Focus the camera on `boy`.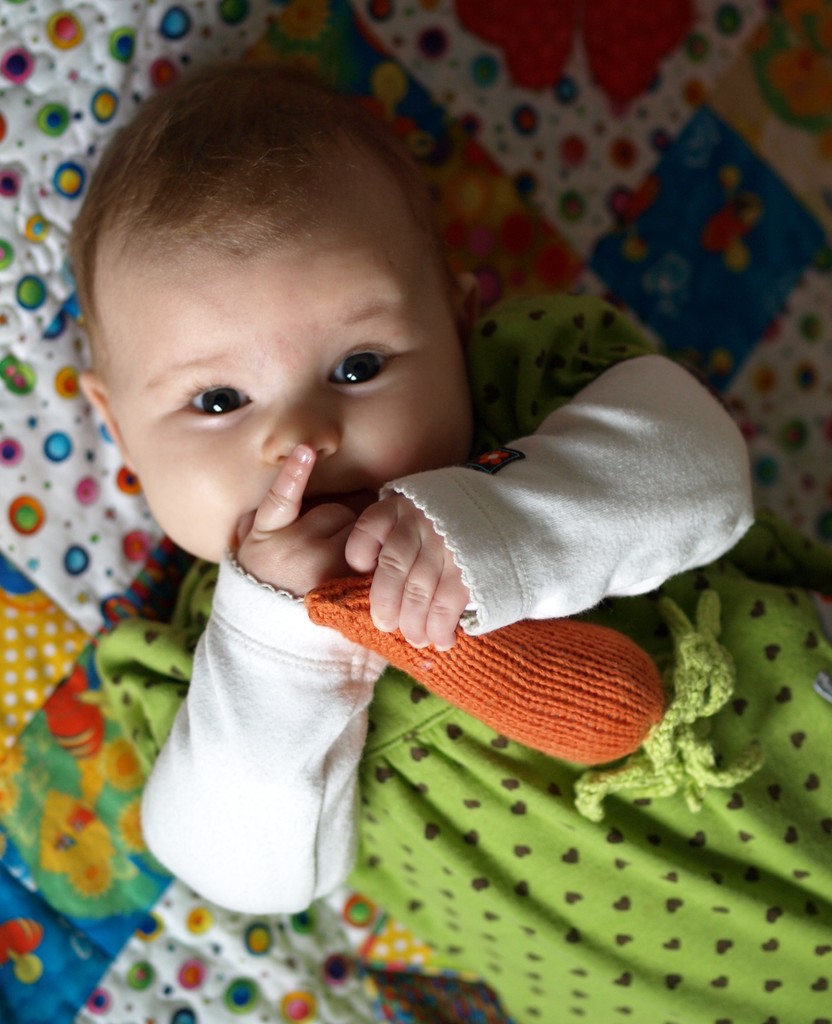
Focus region: bbox=[54, 42, 831, 1023].
